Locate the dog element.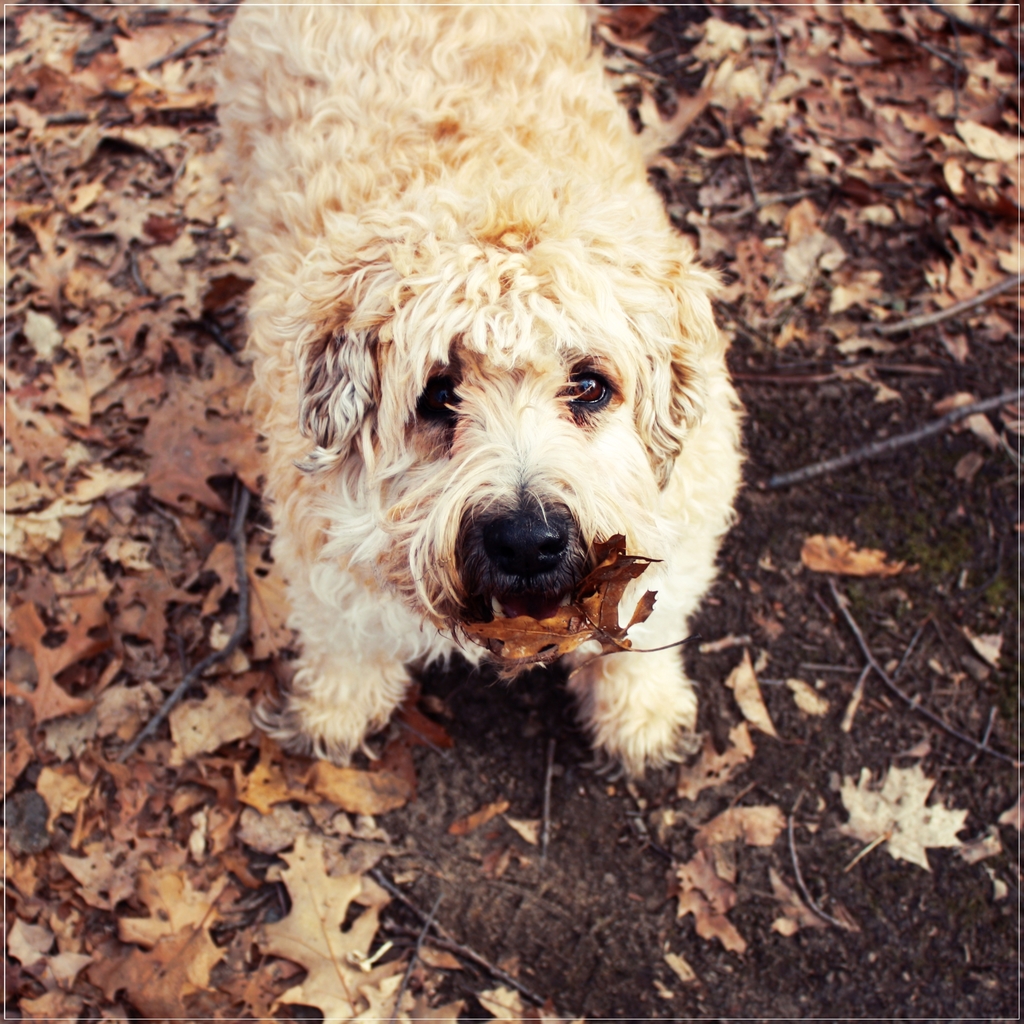
Element bbox: [209,0,748,776].
